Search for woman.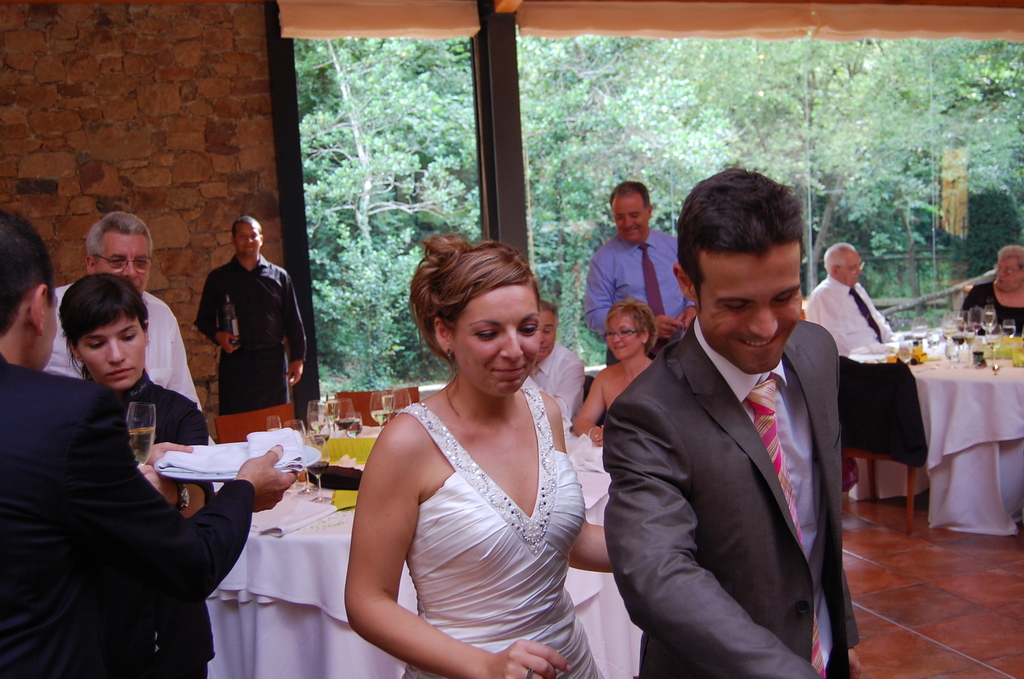
Found at crop(569, 298, 662, 450).
